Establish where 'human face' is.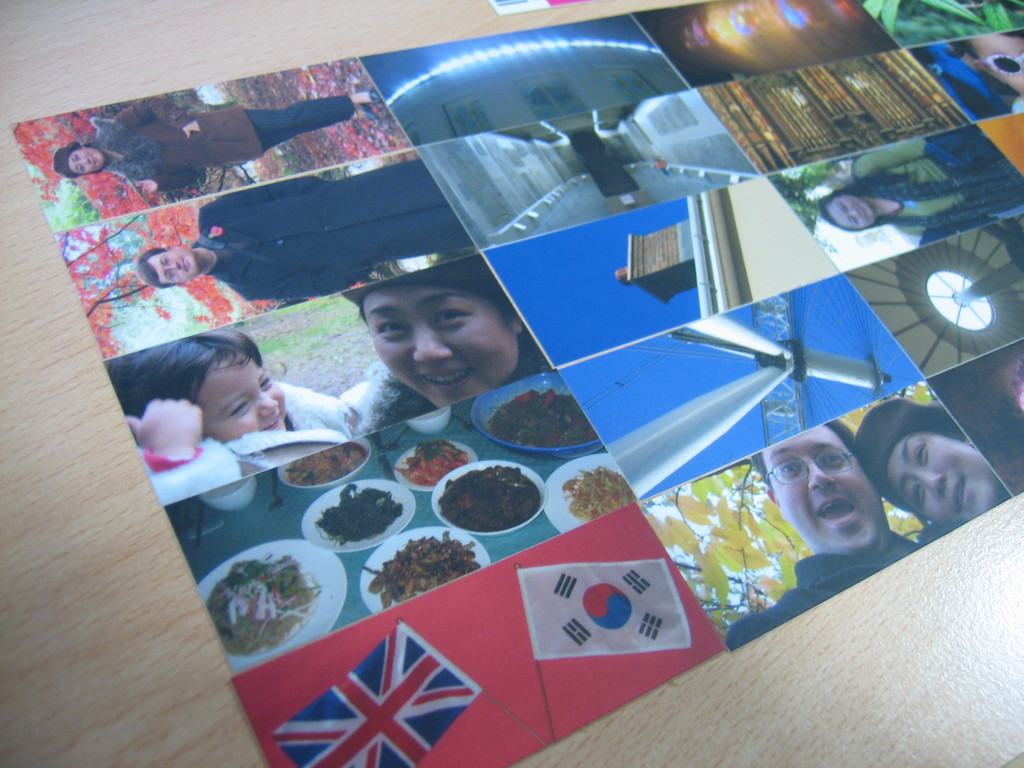
Established at 371,287,520,410.
